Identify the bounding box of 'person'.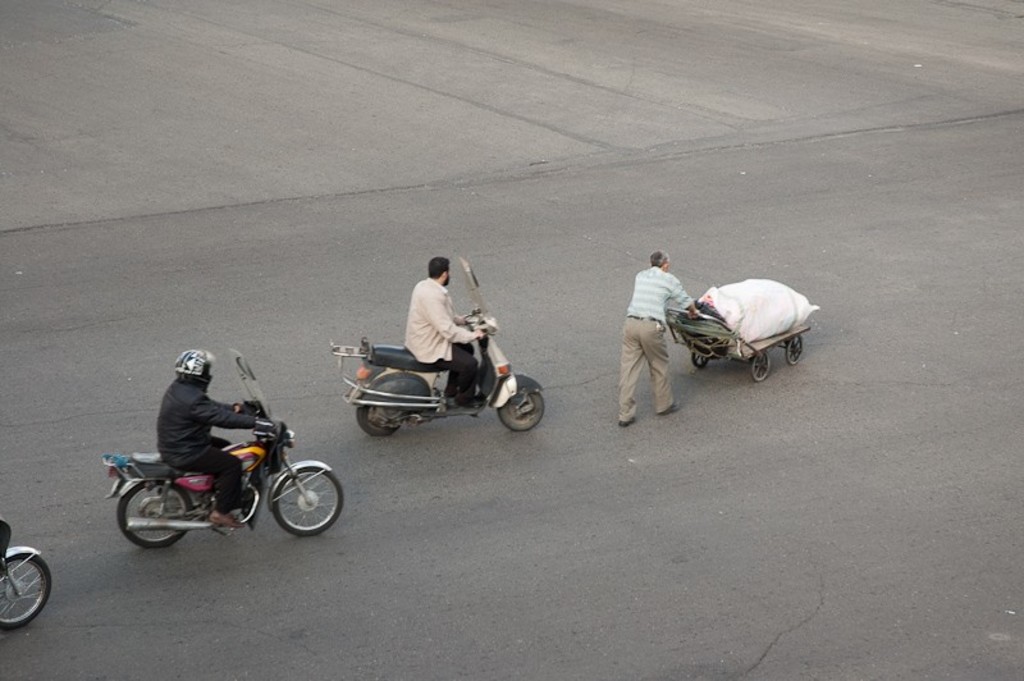
{"left": 152, "top": 347, "right": 297, "bottom": 524}.
